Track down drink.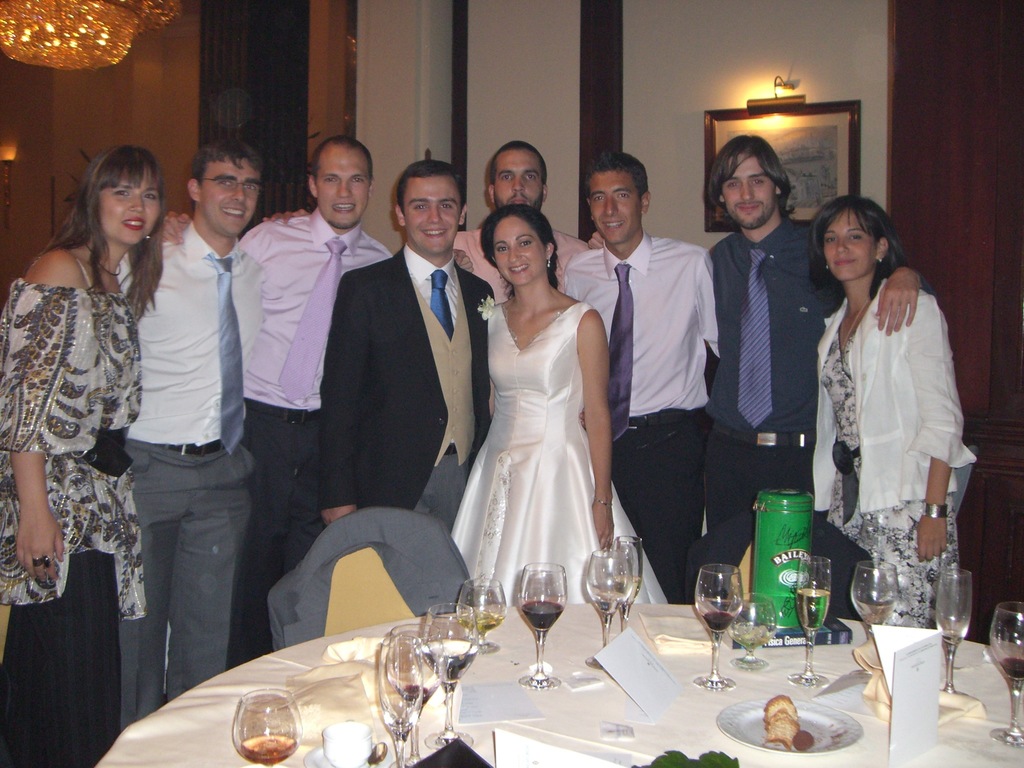
Tracked to box=[528, 603, 570, 626].
